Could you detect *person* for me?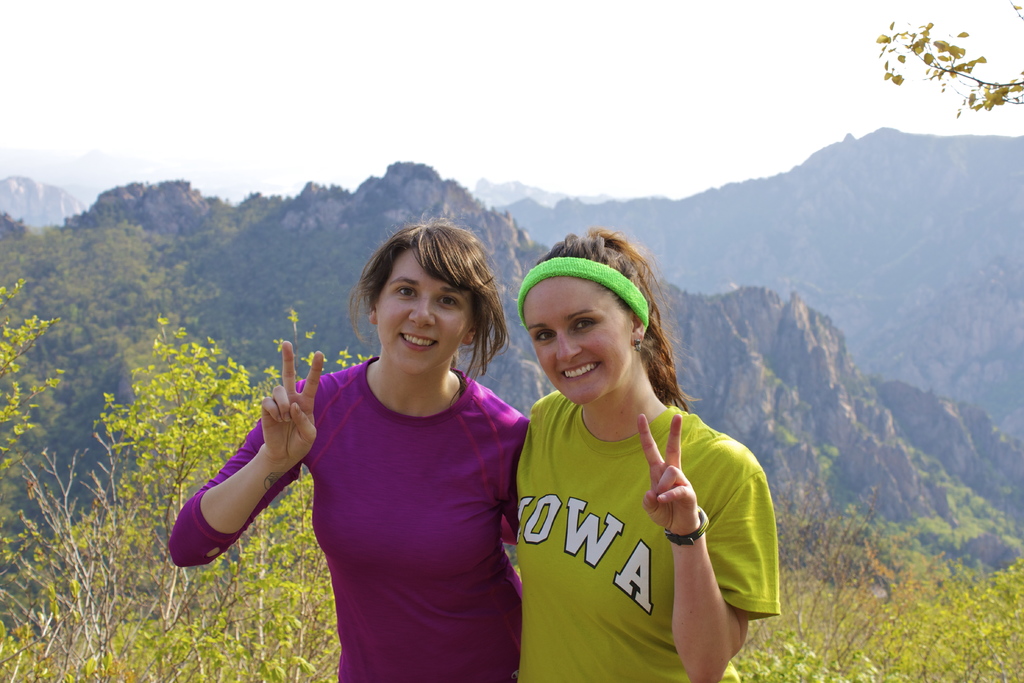
Detection result: <box>170,229,530,682</box>.
